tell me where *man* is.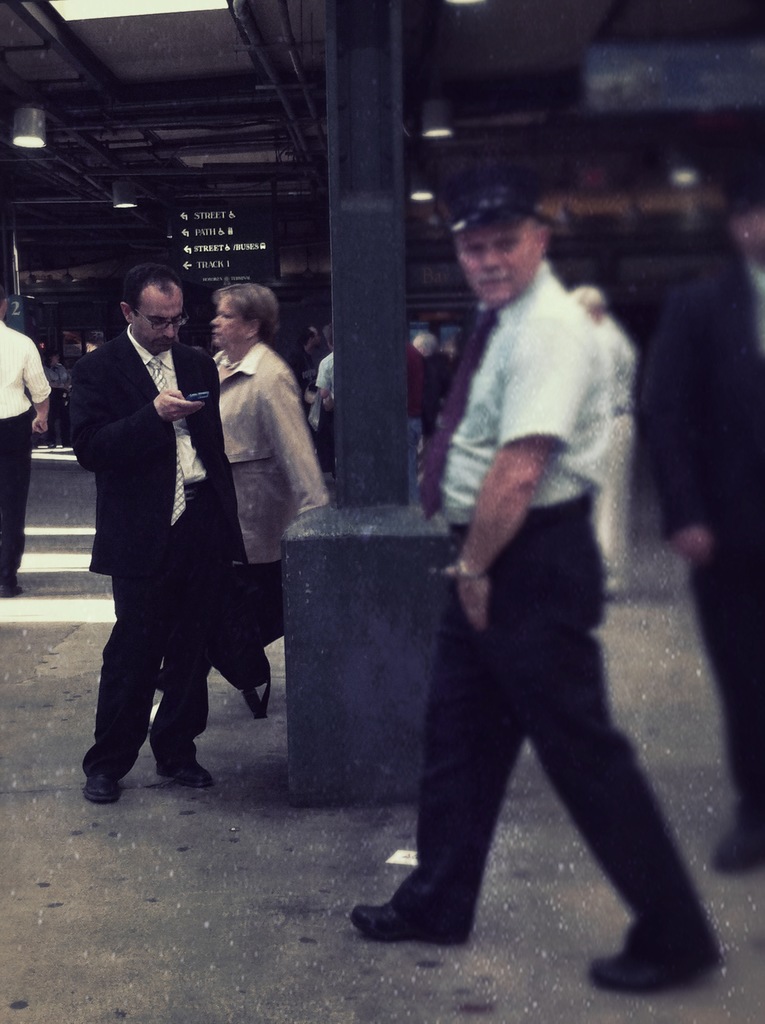
*man* is at box(640, 168, 764, 872).
